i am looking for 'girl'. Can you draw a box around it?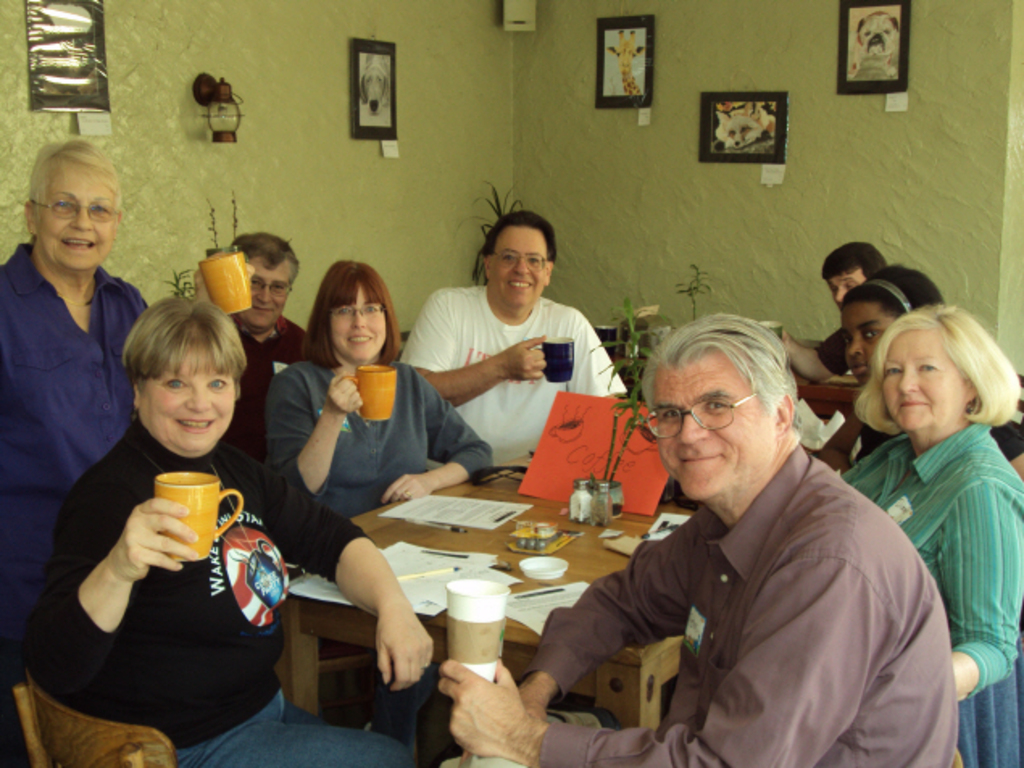
Sure, the bounding box is (814, 263, 942, 476).
